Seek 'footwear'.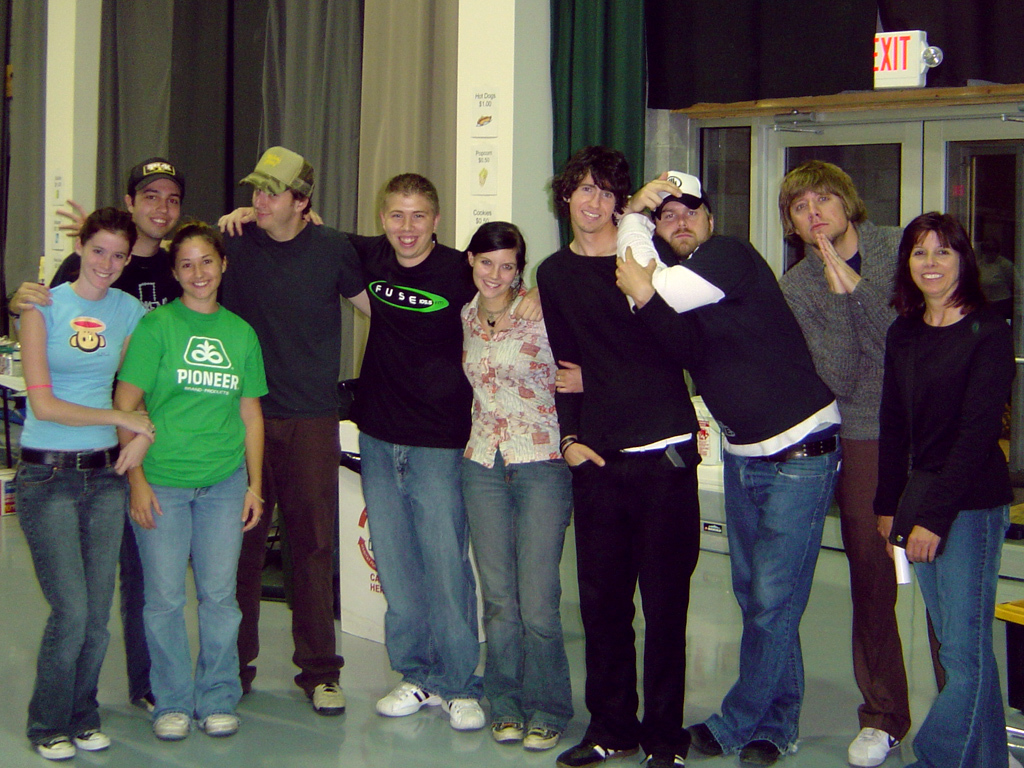
(205,713,239,738).
